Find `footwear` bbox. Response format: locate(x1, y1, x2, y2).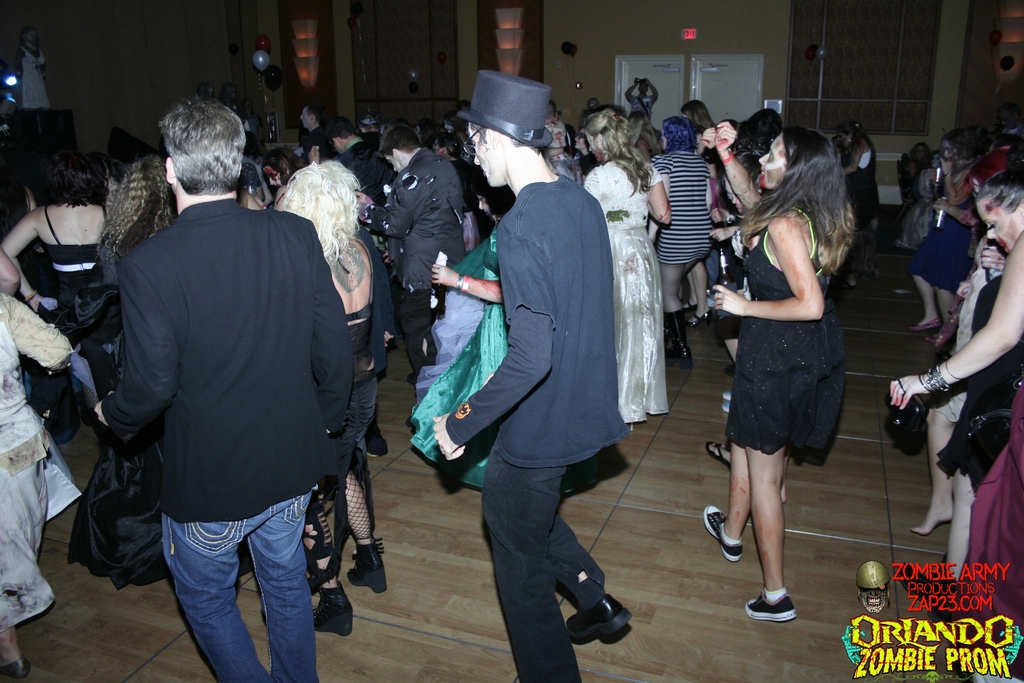
locate(346, 534, 394, 595).
